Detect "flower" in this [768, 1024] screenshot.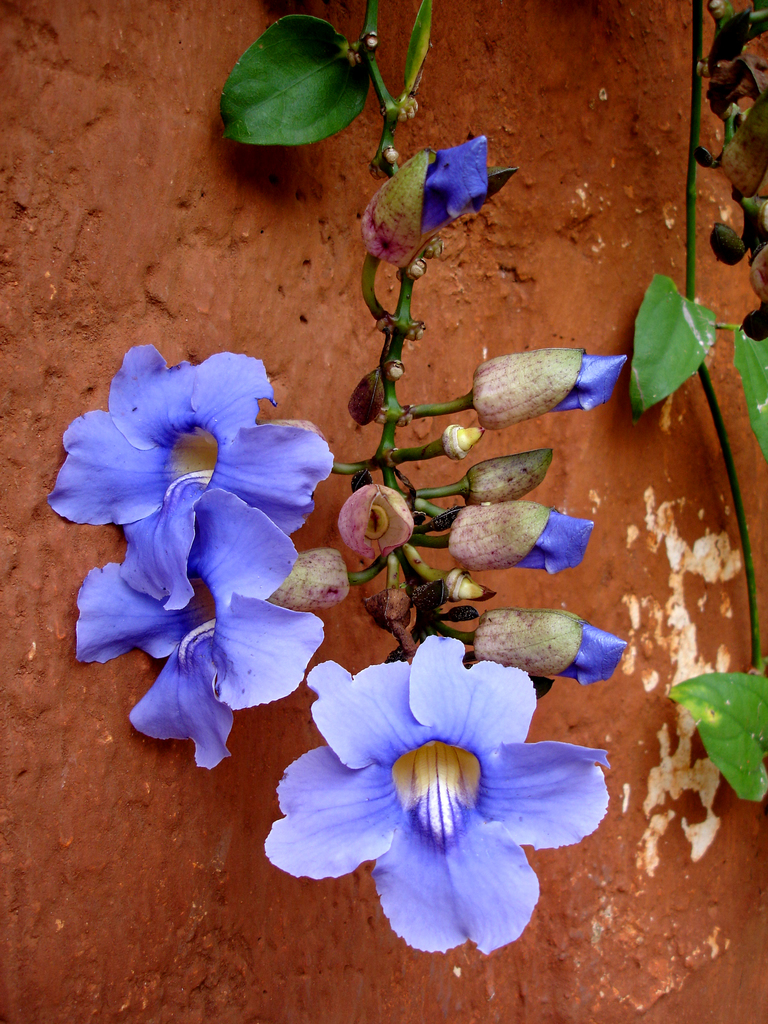
Detection: 373 132 492 256.
